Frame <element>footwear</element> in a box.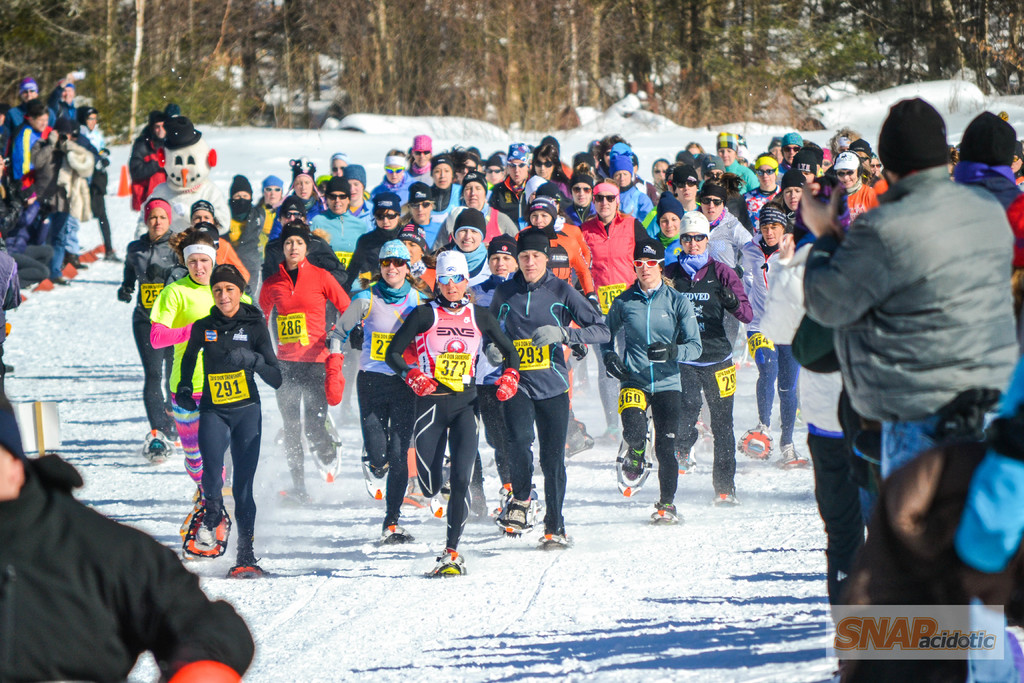
pyautogui.locateOnScreen(648, 502, 684, 527).
